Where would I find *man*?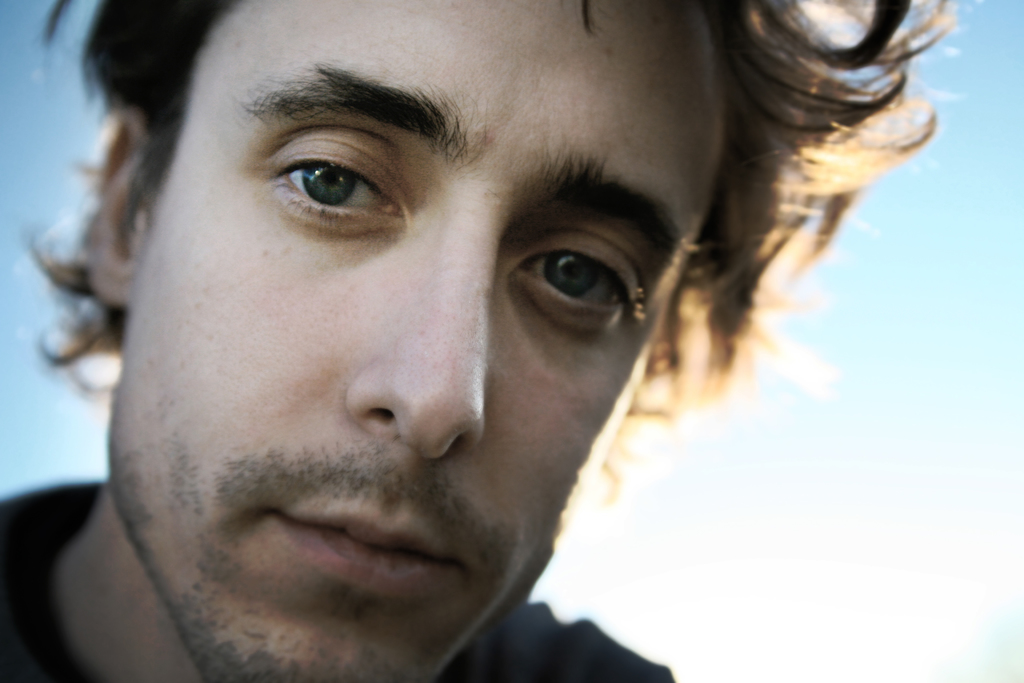
At bbox=[0, 0, 984, 682].
